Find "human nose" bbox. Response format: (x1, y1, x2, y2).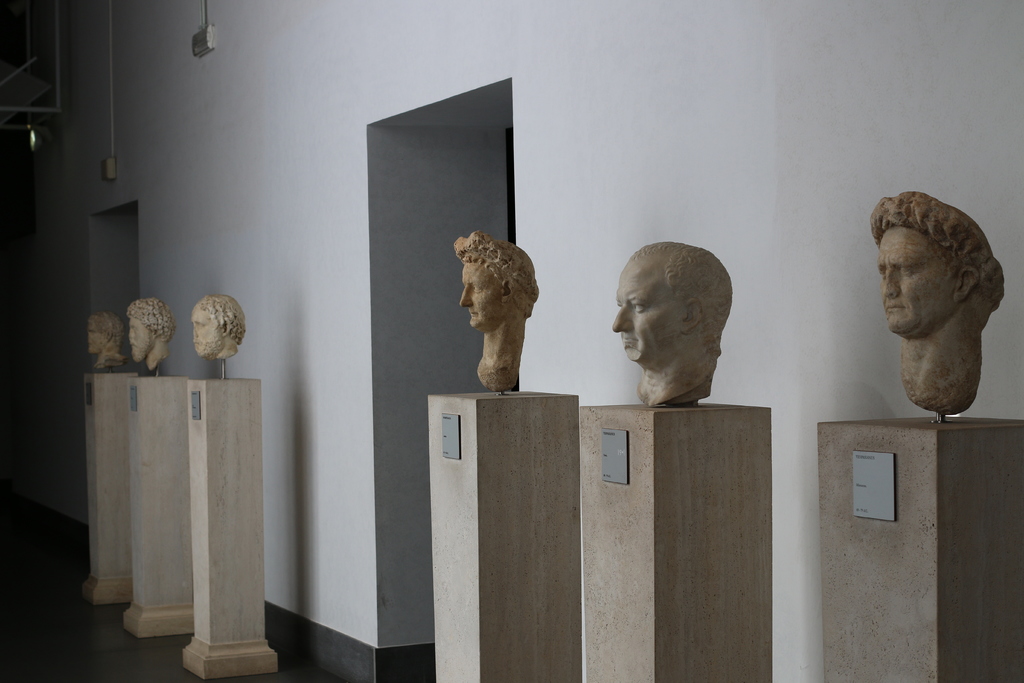
(190, 325, 199, 343).
